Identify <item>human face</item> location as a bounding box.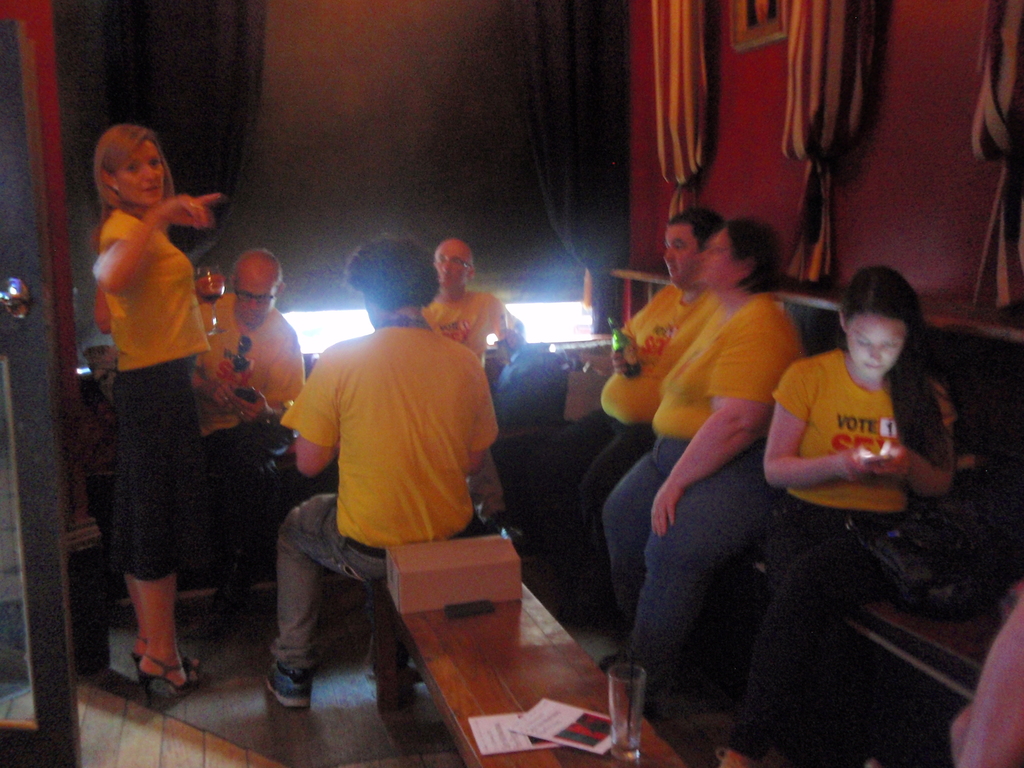
detection(696, 228, 741, 294).
